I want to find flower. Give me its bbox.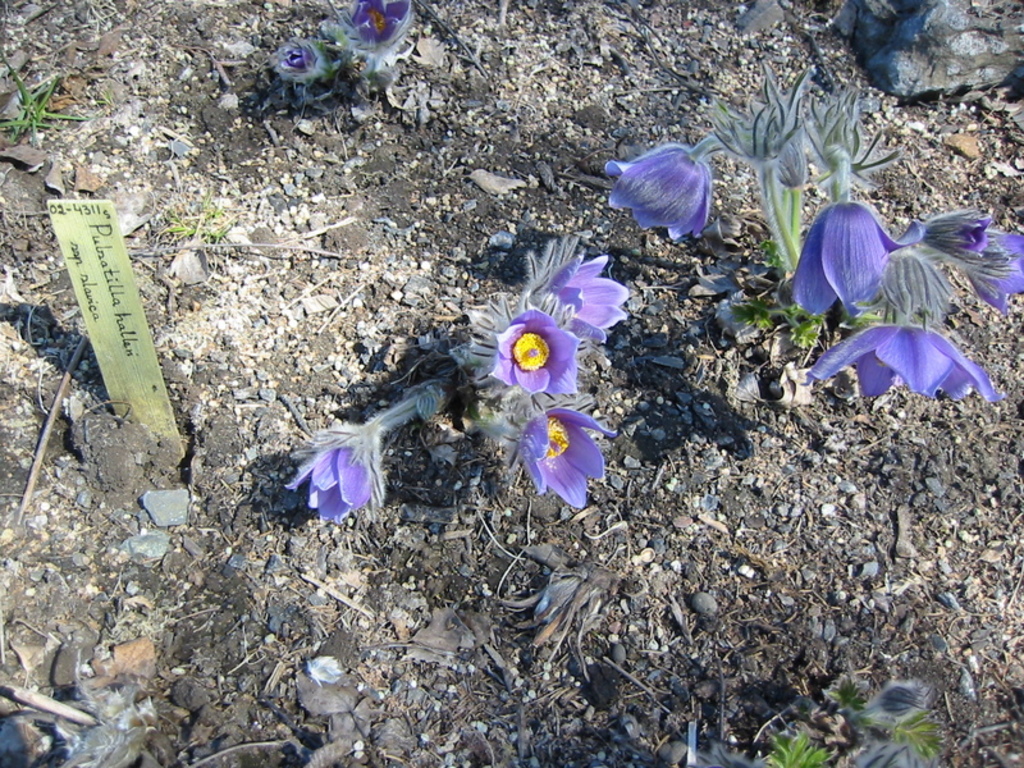
[270, 41, 333, 86].
